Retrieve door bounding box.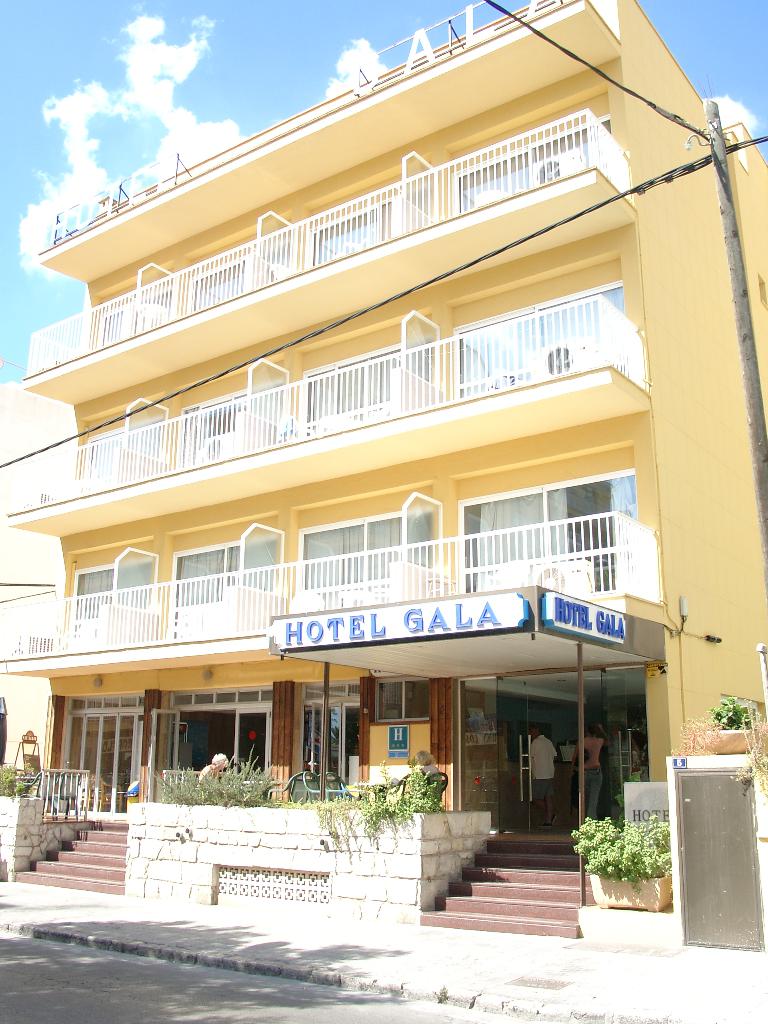
Bounding box: l=149, t=702, r=269, b=791.
